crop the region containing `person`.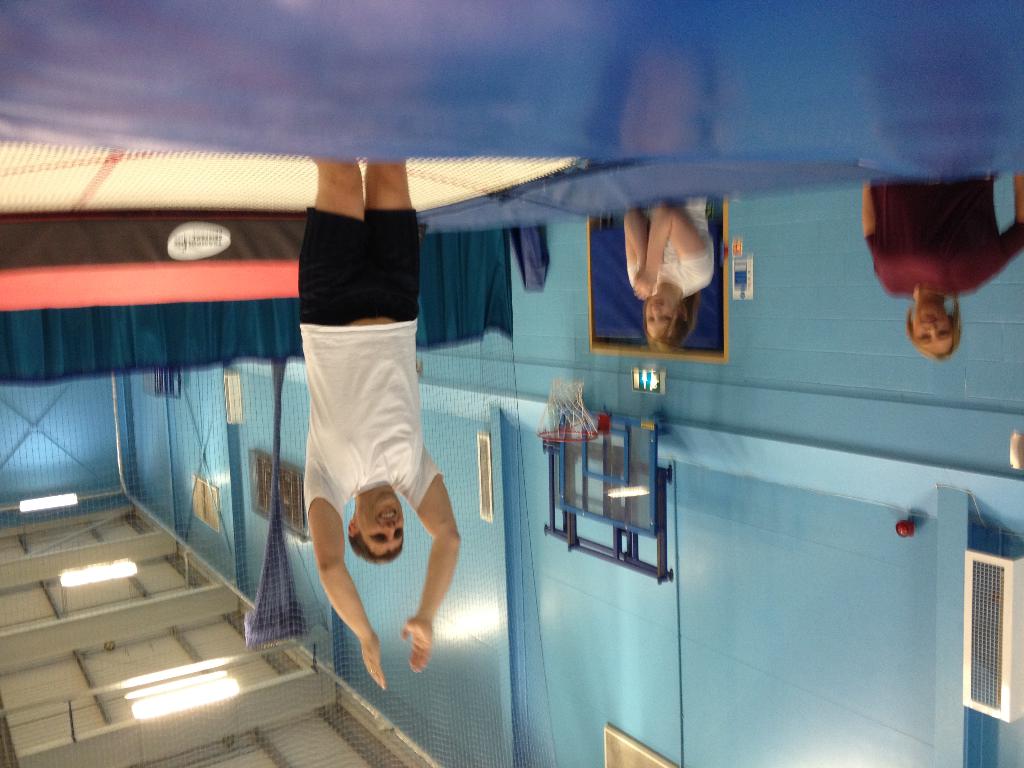
Crop region: locate(294, 152, 465, 694).
